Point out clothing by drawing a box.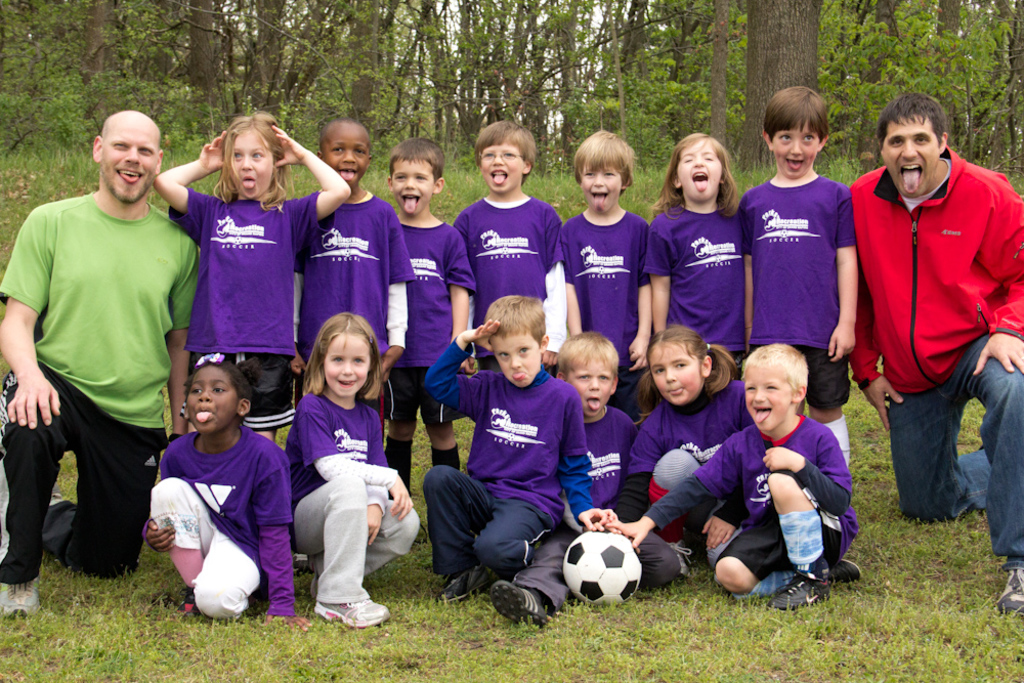
503,400,676,614.
